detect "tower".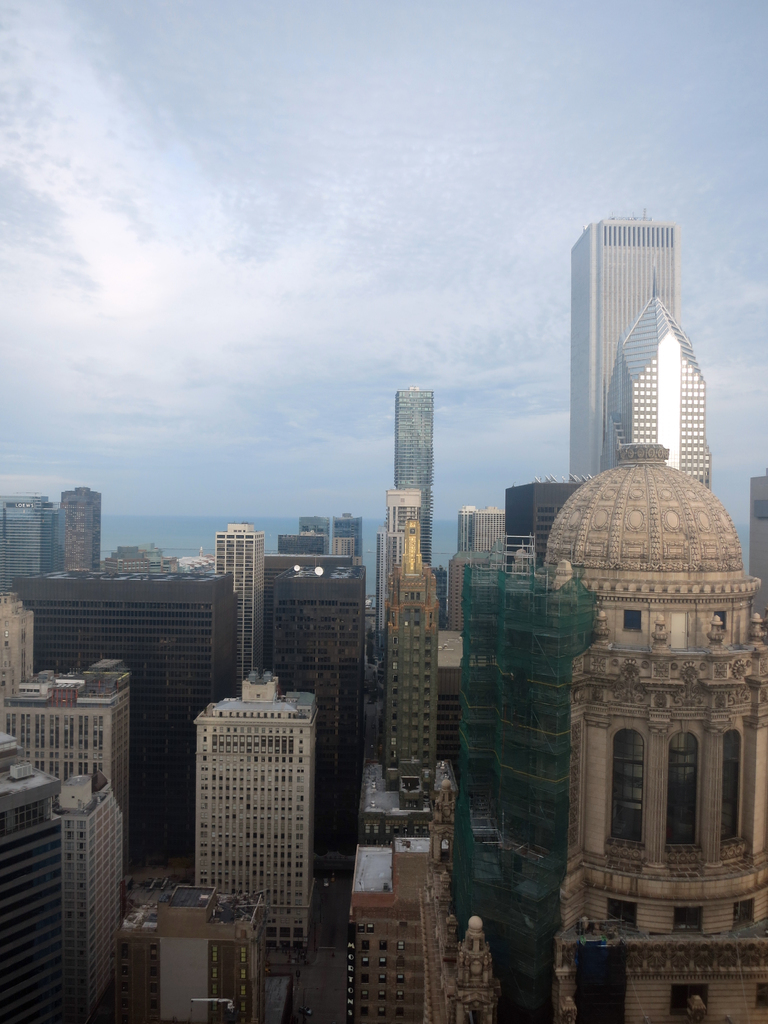
Detected at rect(61, 479, 97, 573).
